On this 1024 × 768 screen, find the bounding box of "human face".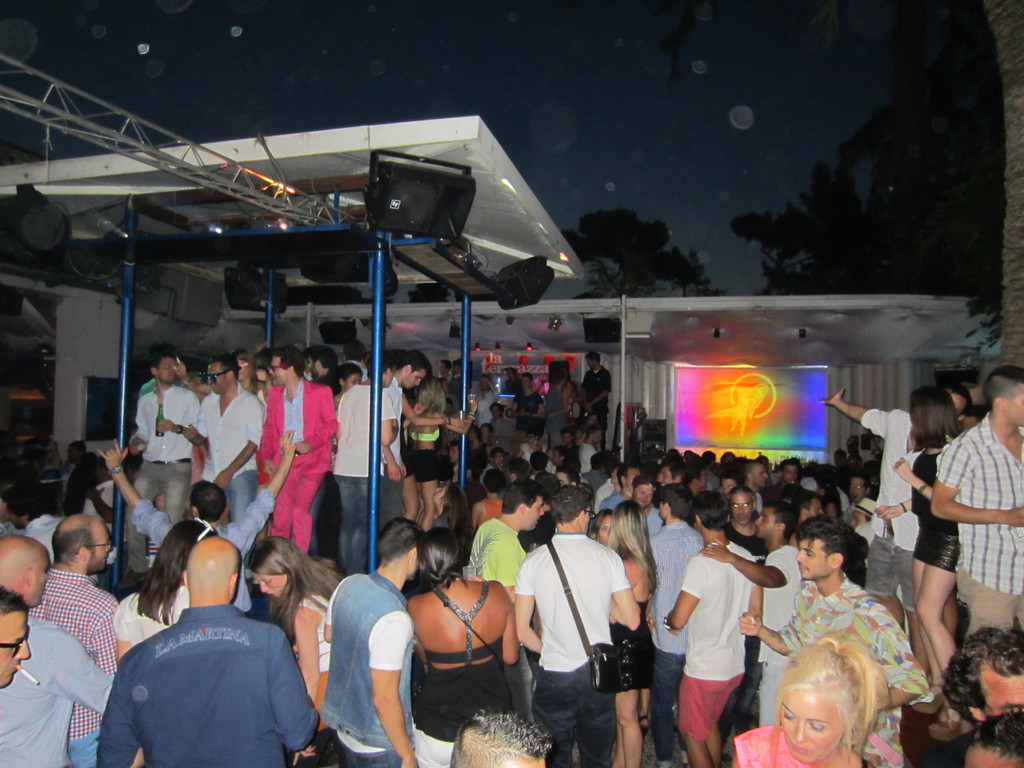
Bounding box: box=[30, 556, 49, 599].
